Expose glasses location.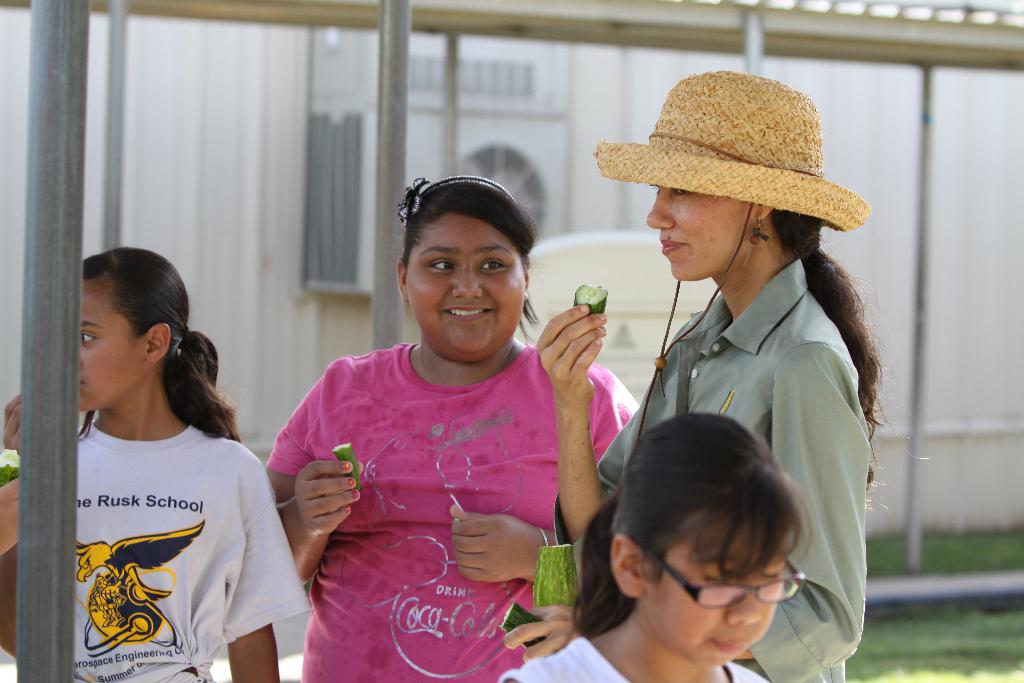
Exposed at detection(644, 547, 806, 608).
